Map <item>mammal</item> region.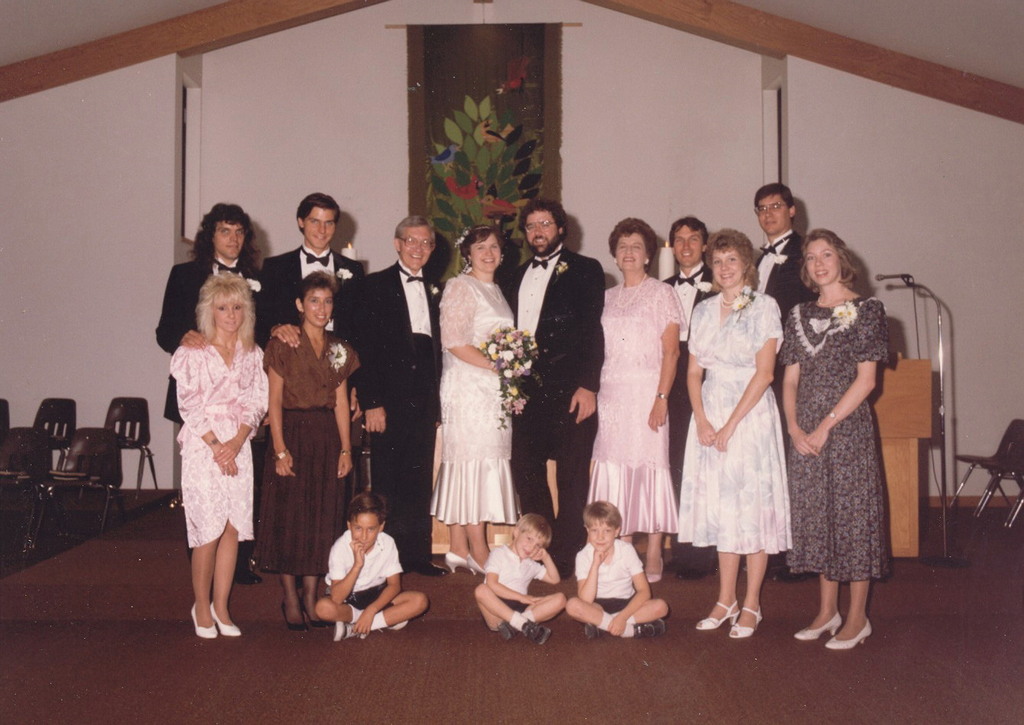
Mapped to left=583, top=209, right=690, bottom=587.
